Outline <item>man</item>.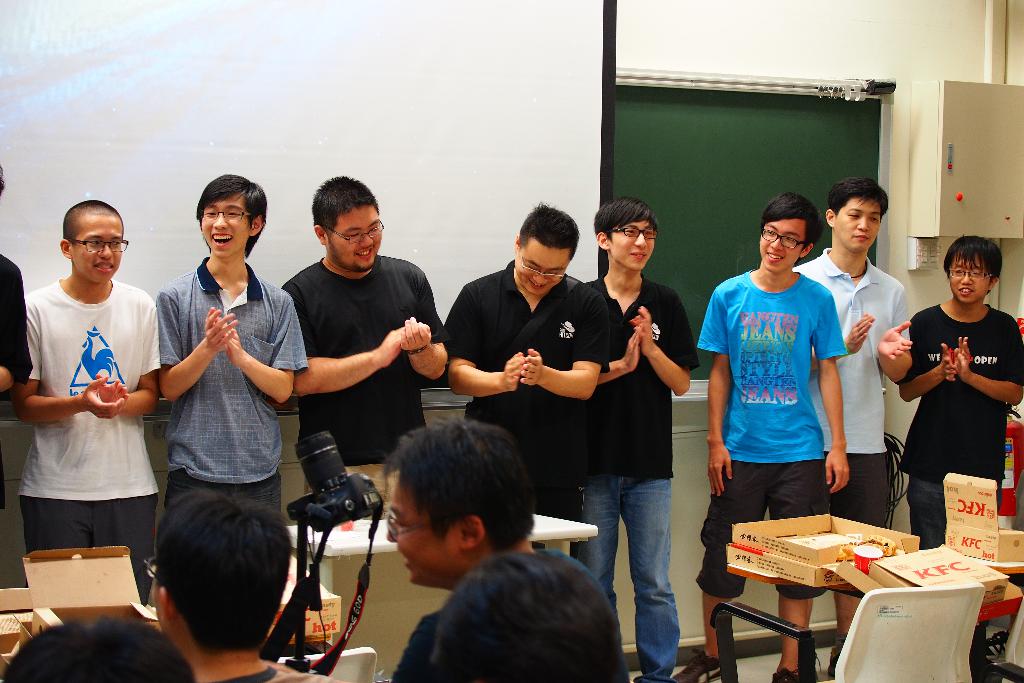
Outline: x1=429, y1=557, x2=620, y2=682.
